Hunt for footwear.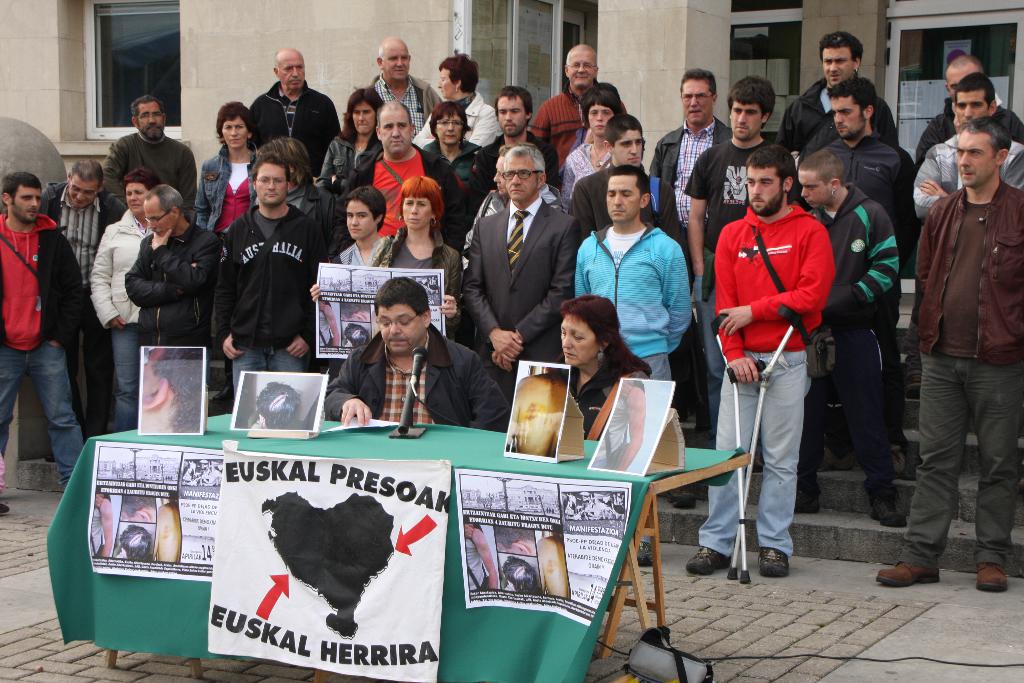
Hunted down at (x1=976, y1=563, x2=1012, y2=593).
